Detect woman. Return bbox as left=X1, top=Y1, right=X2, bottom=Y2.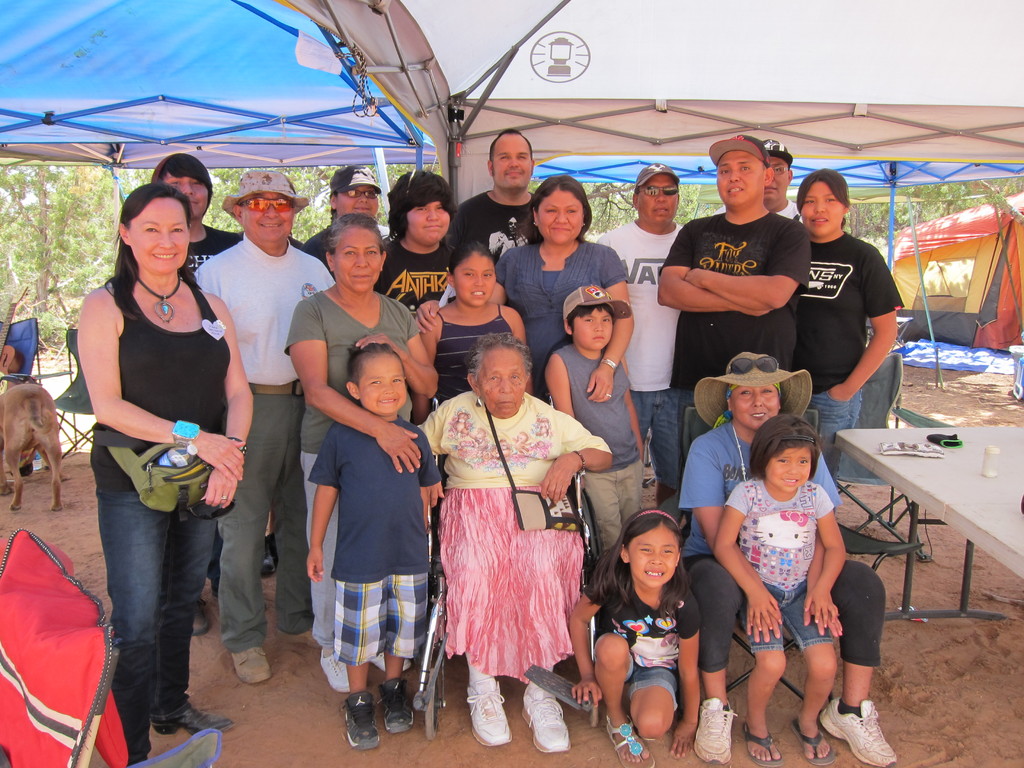
left=408, top=175, right=634, bottom=409.
